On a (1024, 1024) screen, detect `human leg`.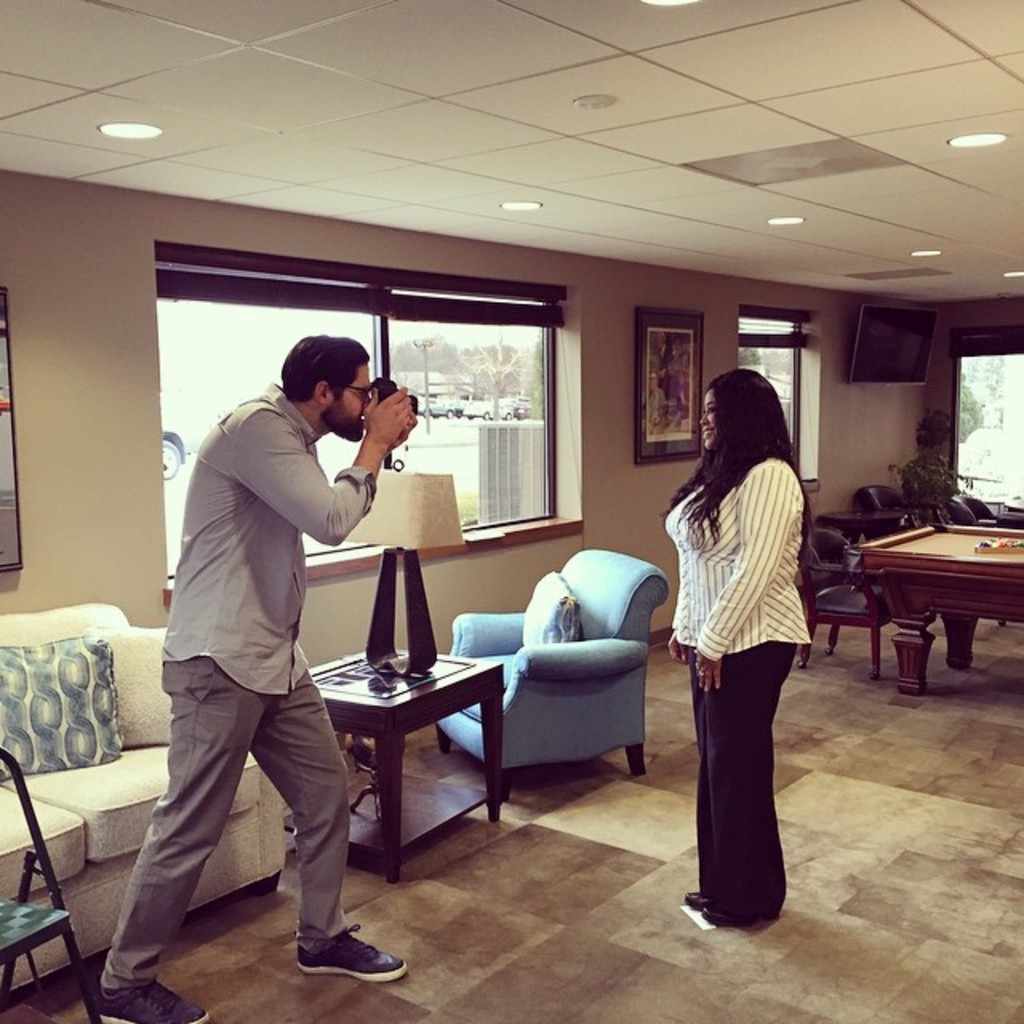
(left=698, top=635, right=795, bottom=925).
